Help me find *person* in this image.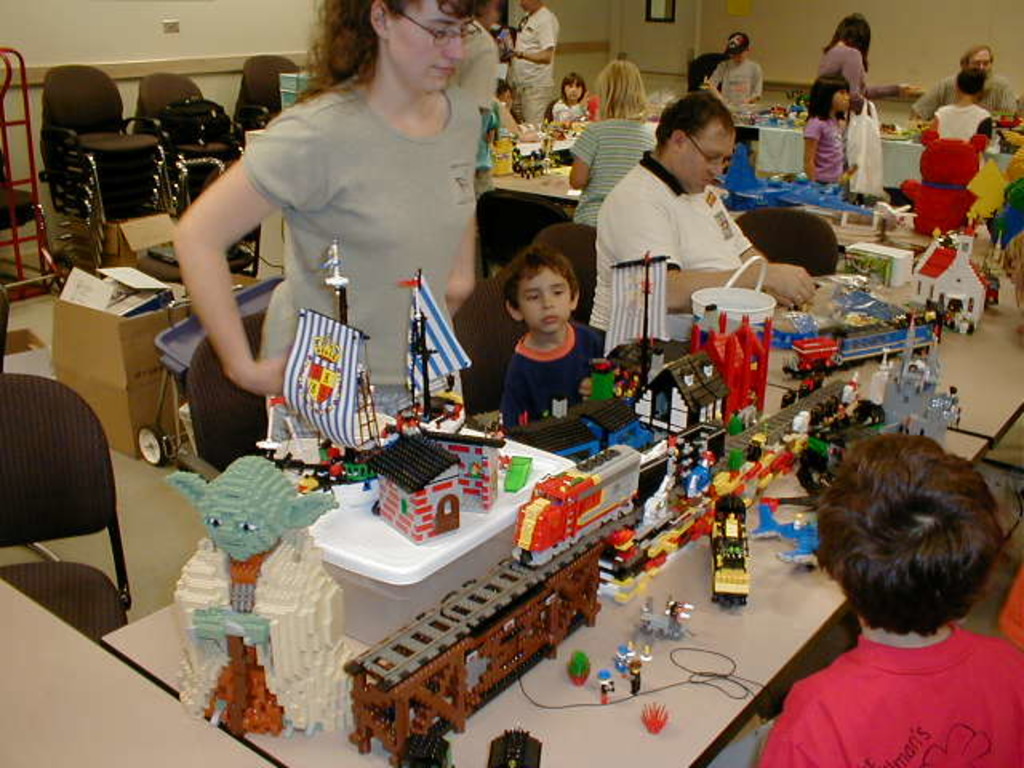
Found it: {"left": 472, "top": 118, "right": 502, "bottom": 189}.
